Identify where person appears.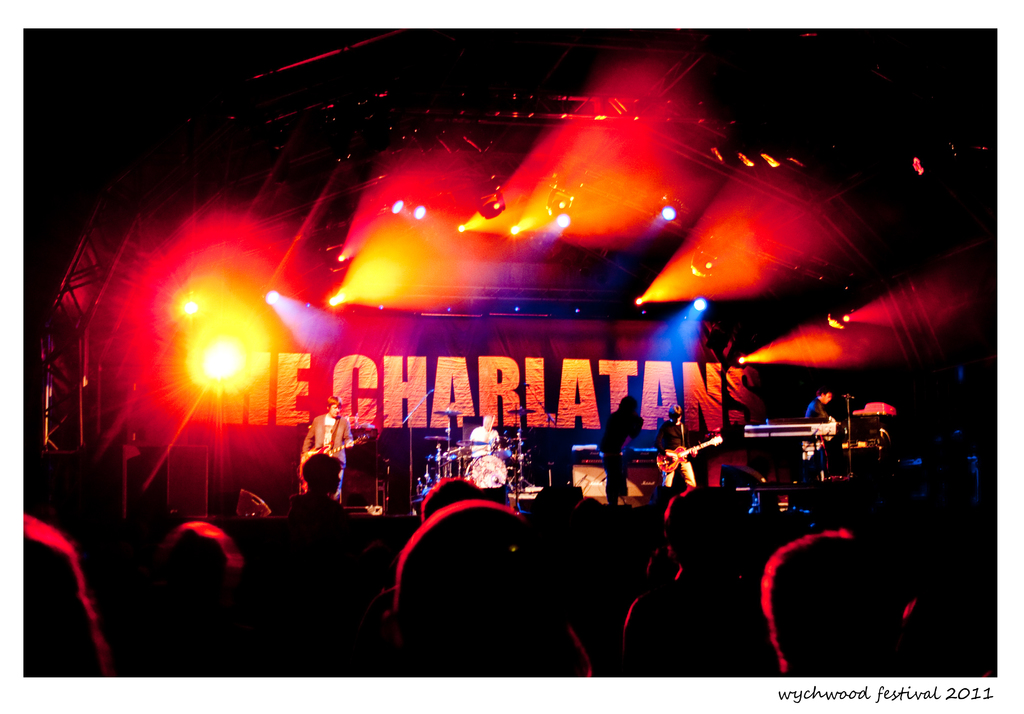
Appears at 305,390,352,504.
